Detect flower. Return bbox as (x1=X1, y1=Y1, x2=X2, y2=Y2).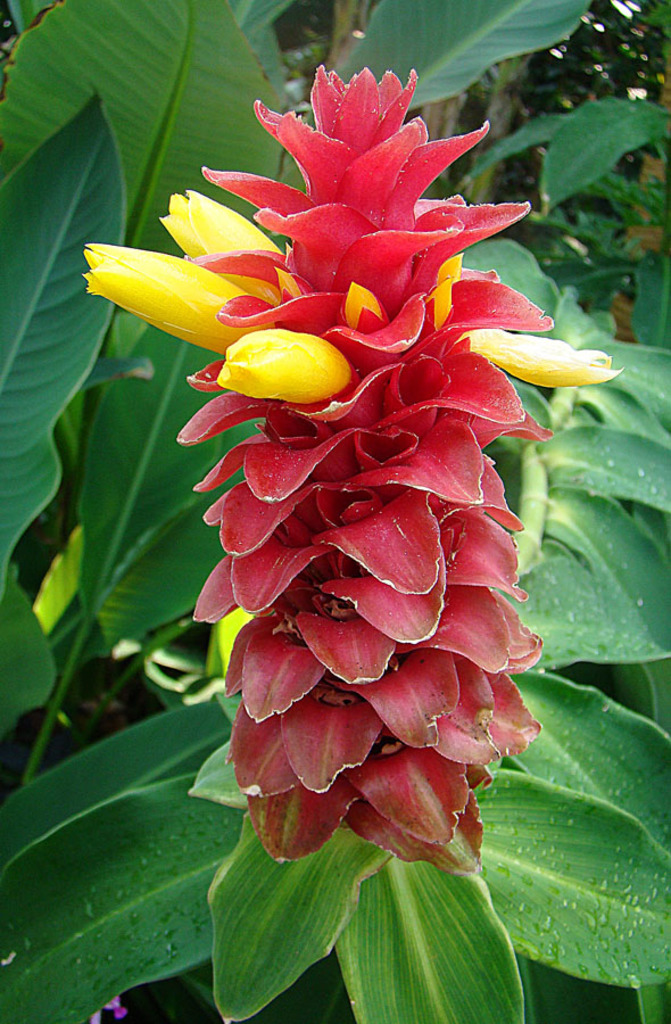
(x1=66, y1=57, x2=626, y2=875).
